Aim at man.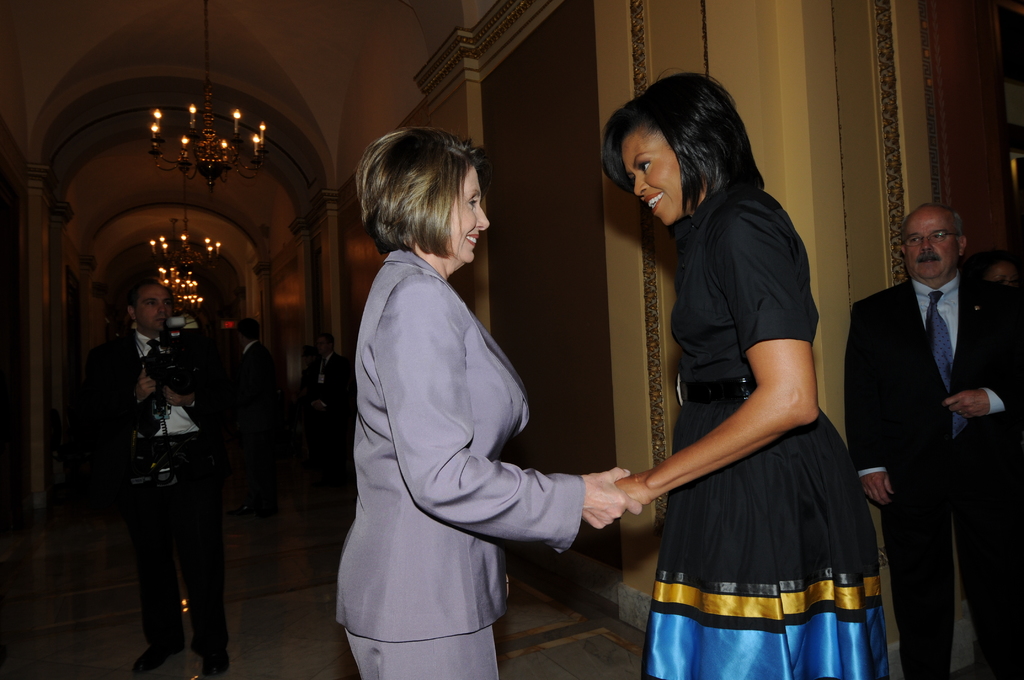
Aimed at detection(225, 320, 278, 521).
